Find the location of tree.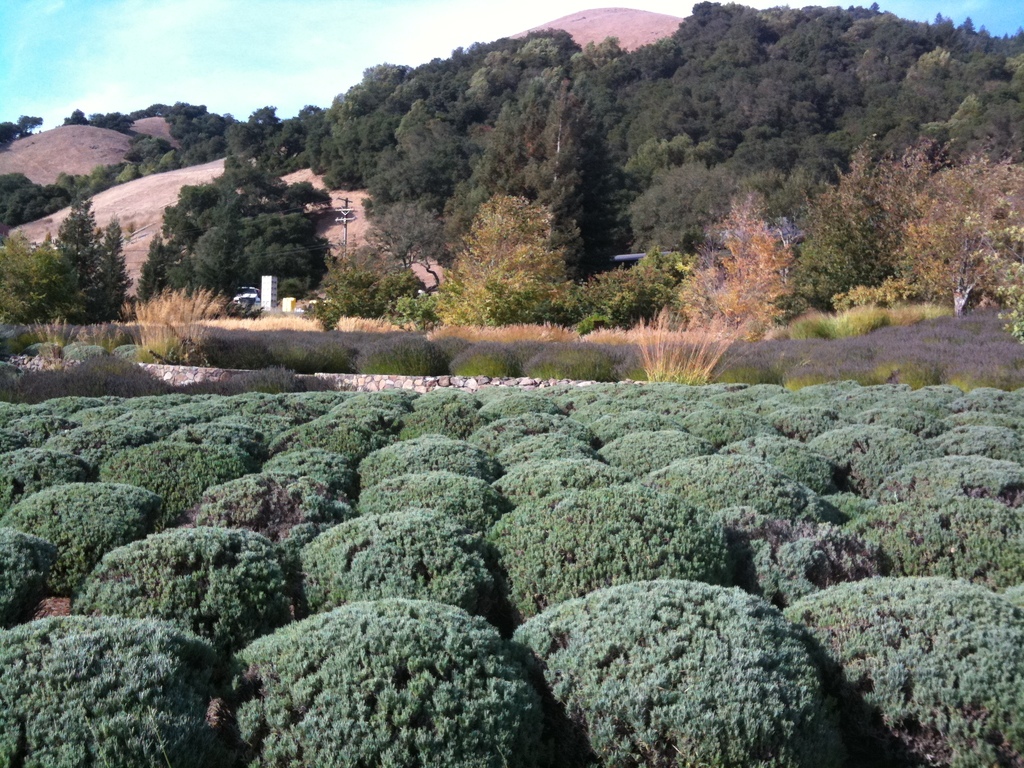
Location: <bbox>749, 0, 820, 60</bbox>.
